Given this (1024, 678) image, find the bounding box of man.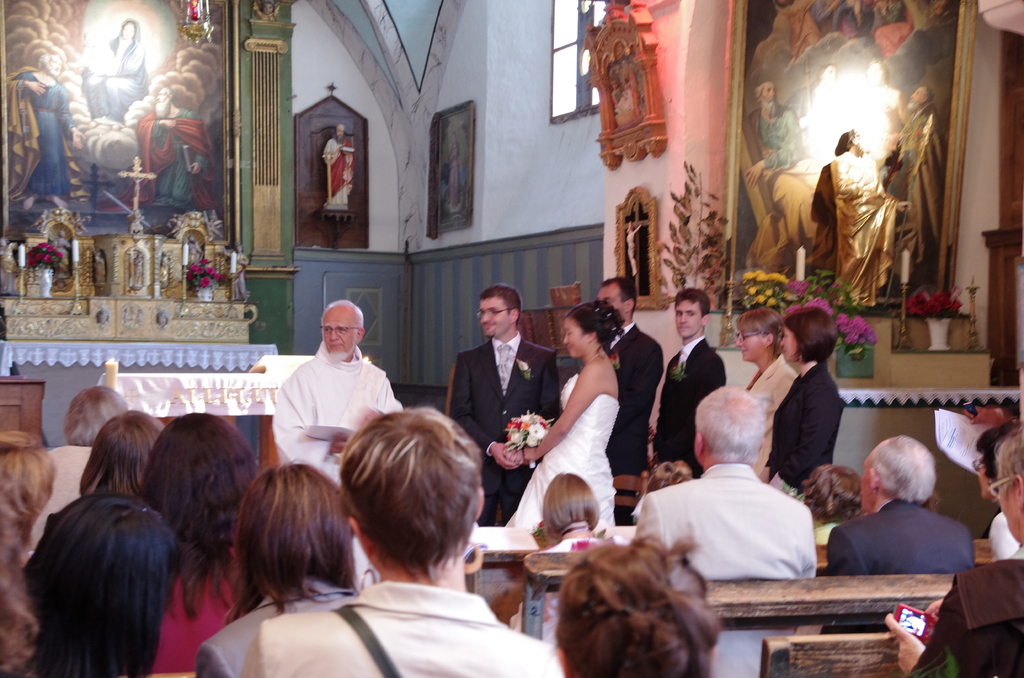
pyautogui.locateOnScreen(593, 277, 662, 519).
